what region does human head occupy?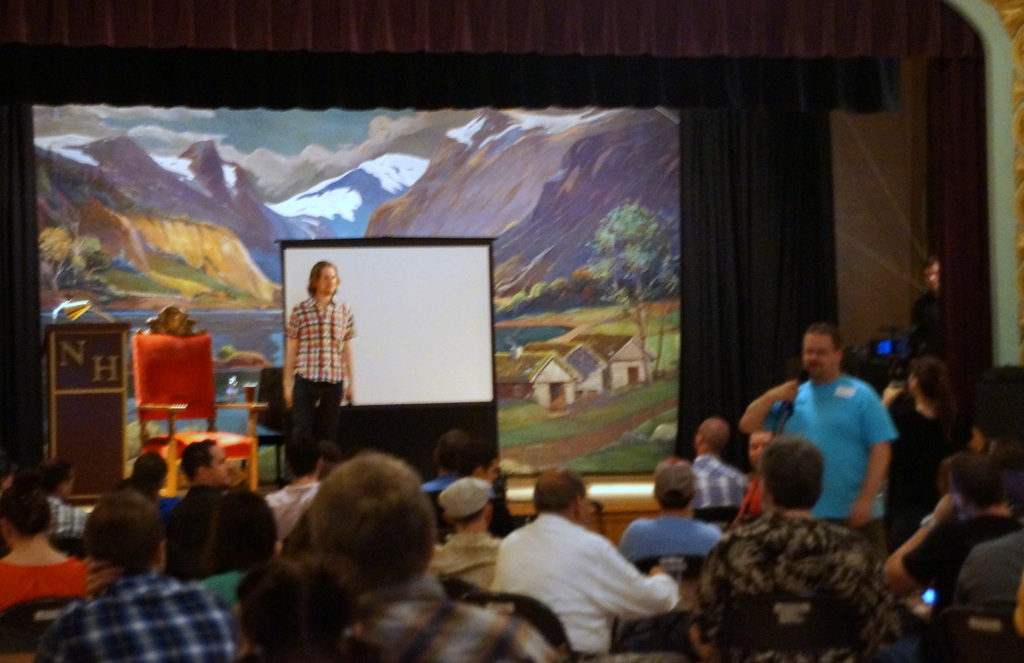
179 439 231 487.
